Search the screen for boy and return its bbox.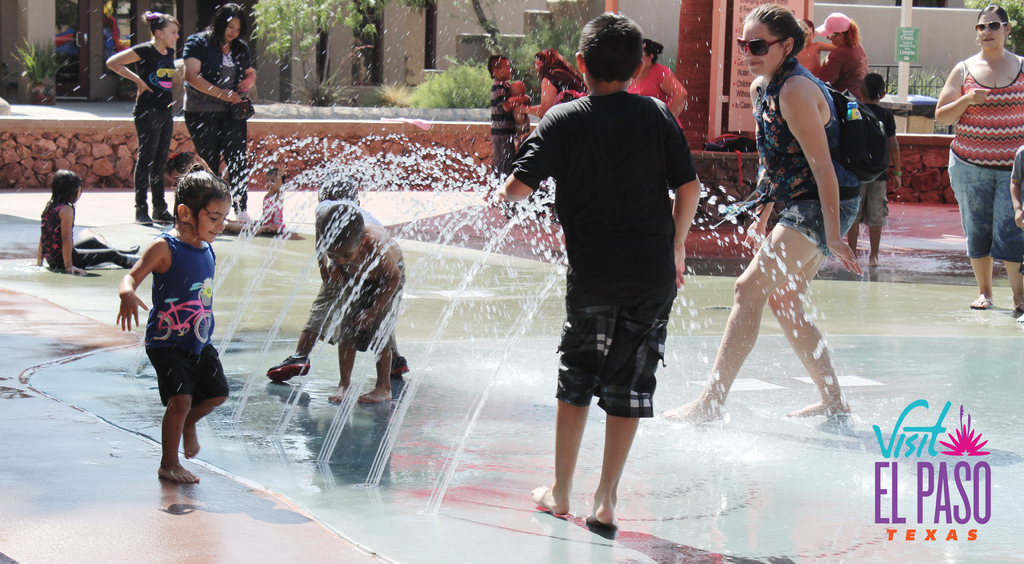
Found: left=260, top=168, right=411, bottom=381.
